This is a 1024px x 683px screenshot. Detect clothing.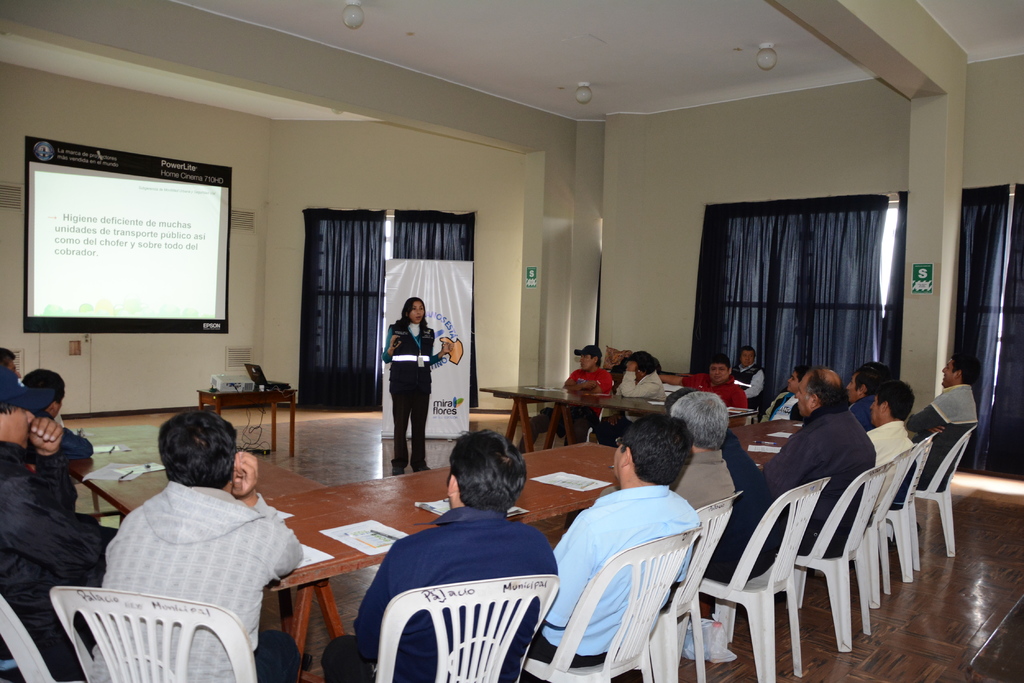
select_region(378, 320, 436, 467).
